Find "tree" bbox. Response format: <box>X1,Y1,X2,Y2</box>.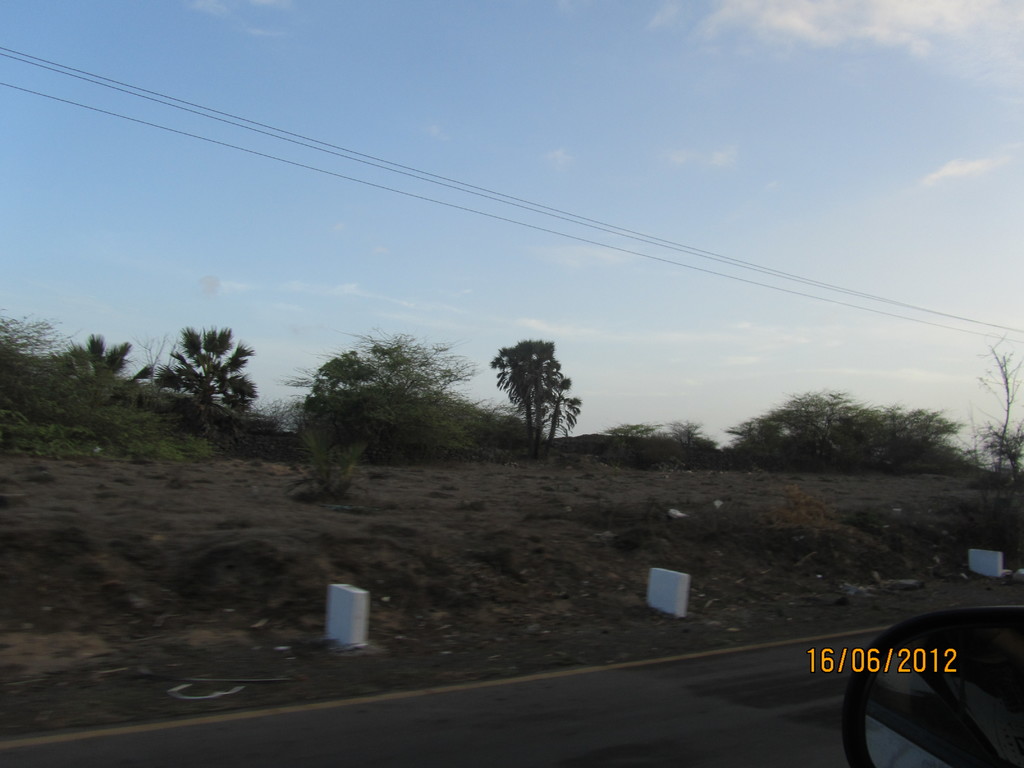
<box>485,330,581,453</box>.
